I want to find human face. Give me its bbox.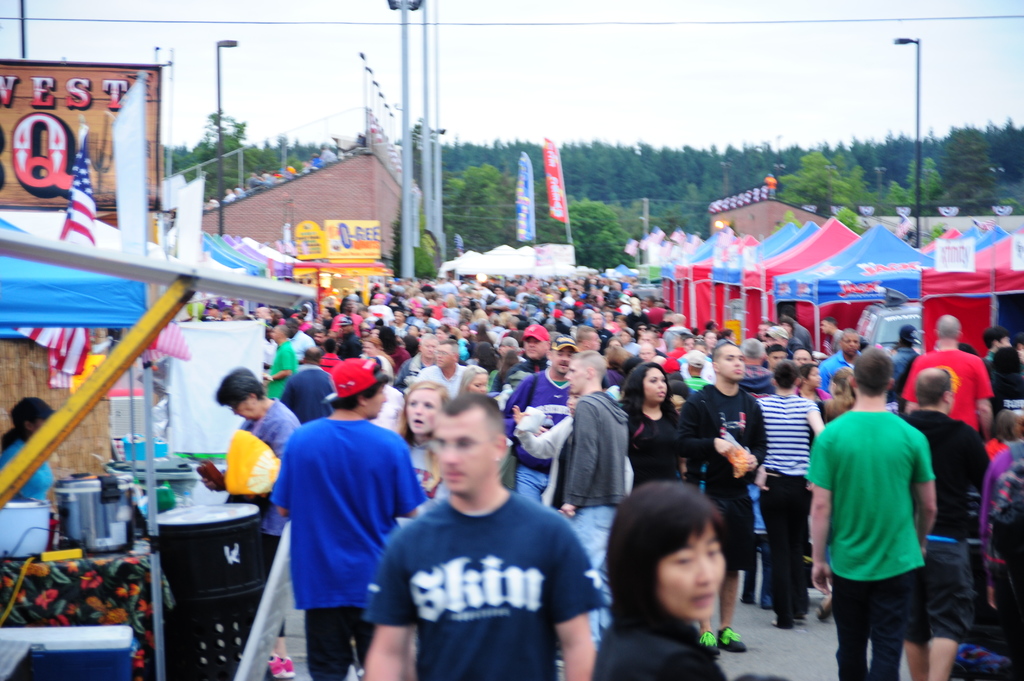
<region>659, 525, 726, 614</region>.
